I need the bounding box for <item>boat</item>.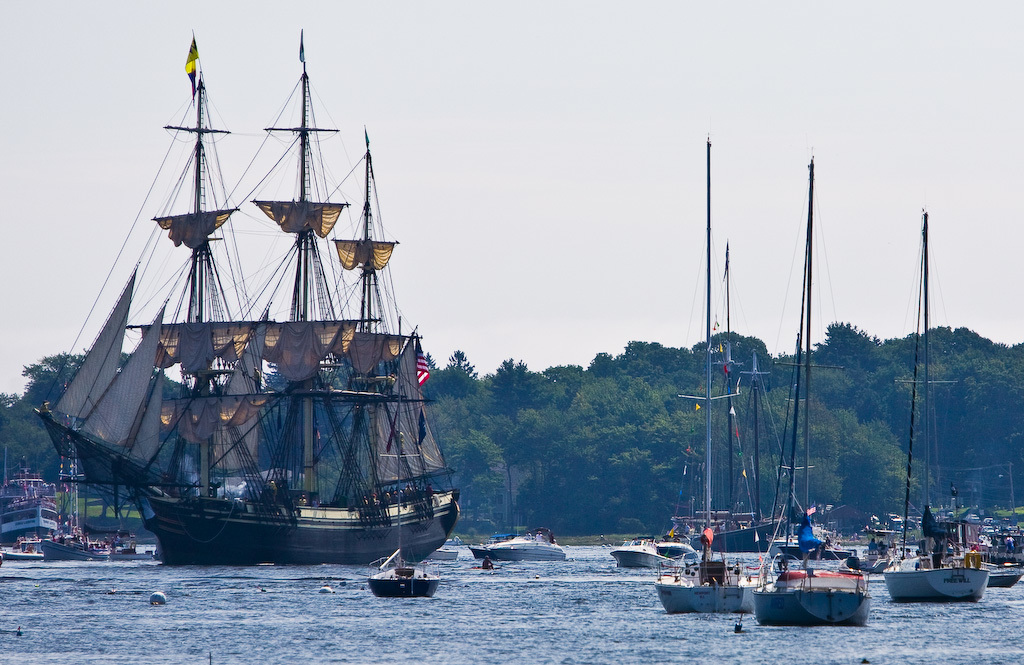
Here it is: left=434, top=545, right=458, bottom=559.
